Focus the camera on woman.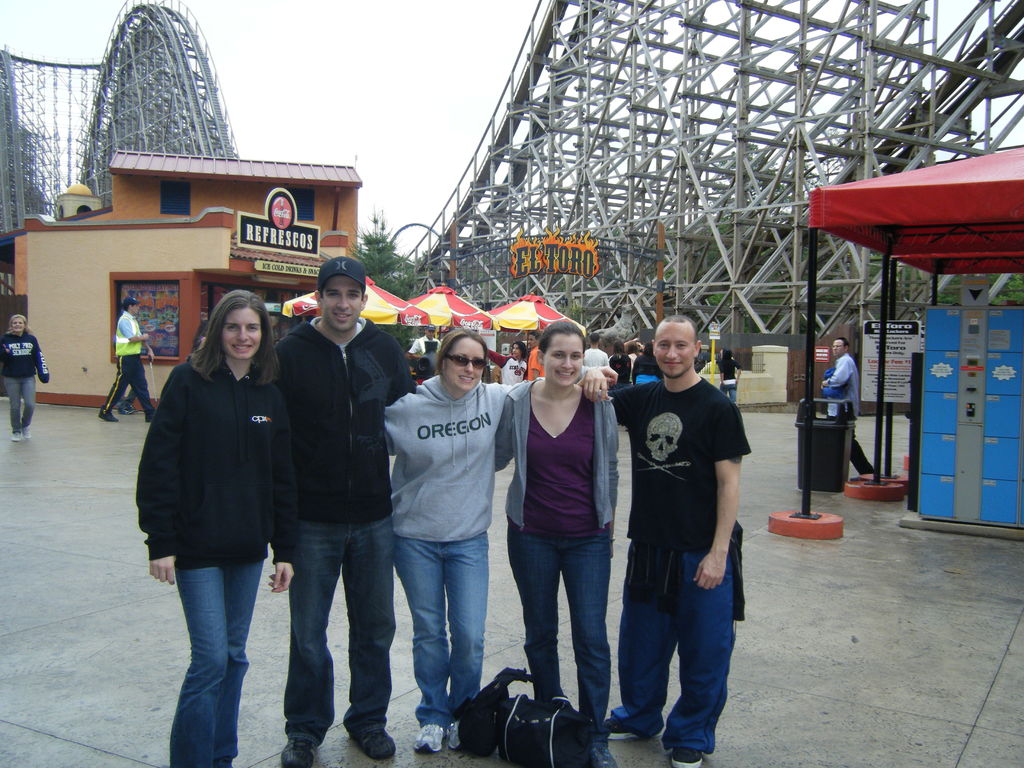
Focus region: [left=0, top=315, right=52, bottom=442].
